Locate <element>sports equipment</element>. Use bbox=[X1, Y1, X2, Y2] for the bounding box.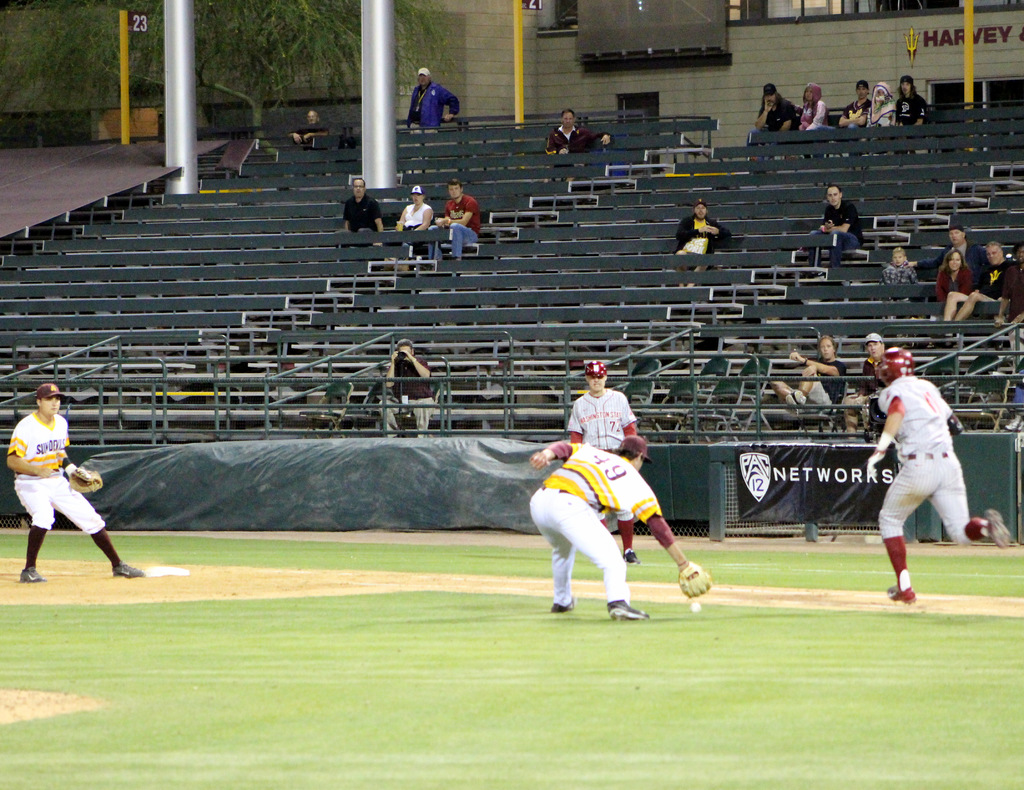
bbox=[605, 596, 648, 622].
